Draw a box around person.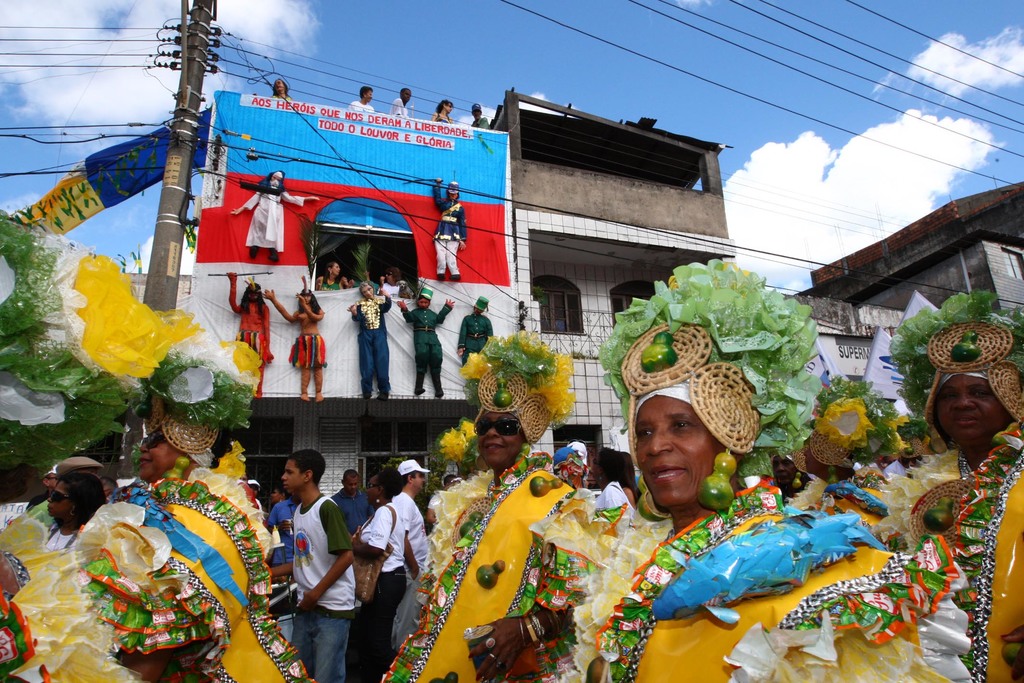
region(431, 99, 453, 121).
